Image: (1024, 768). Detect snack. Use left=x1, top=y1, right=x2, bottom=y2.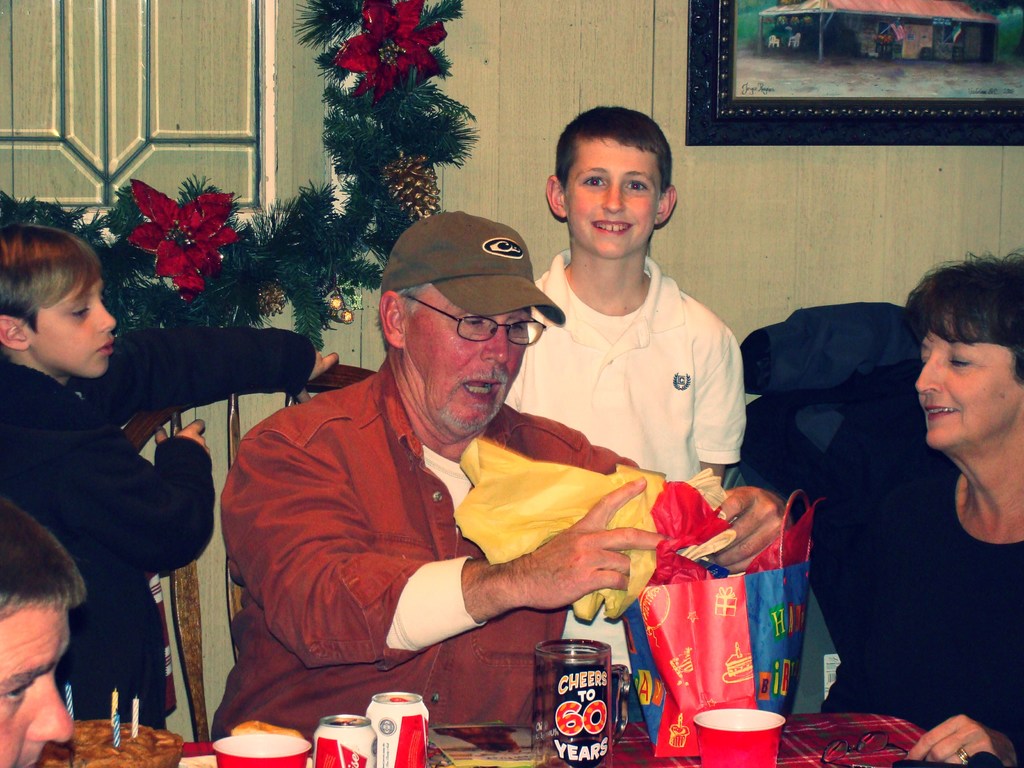
left=778, top=716, right=948, bottom=762.
